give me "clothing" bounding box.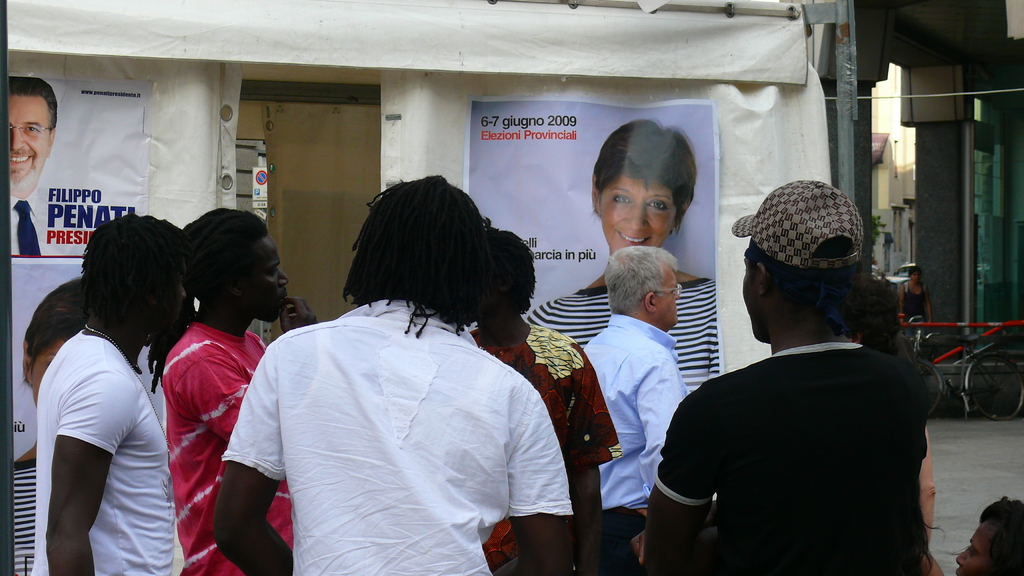
155 323 295 575.
